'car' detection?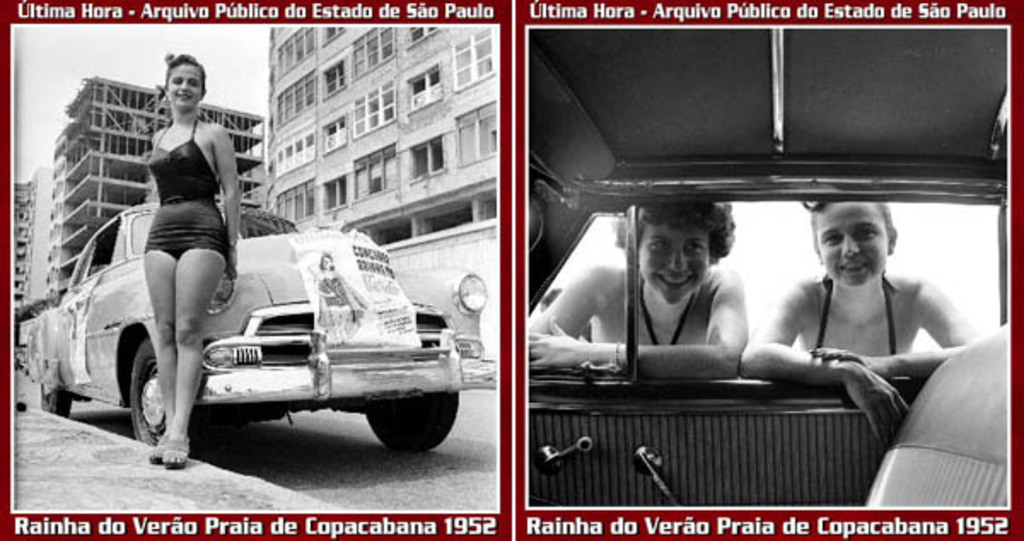
26 203 500 454
